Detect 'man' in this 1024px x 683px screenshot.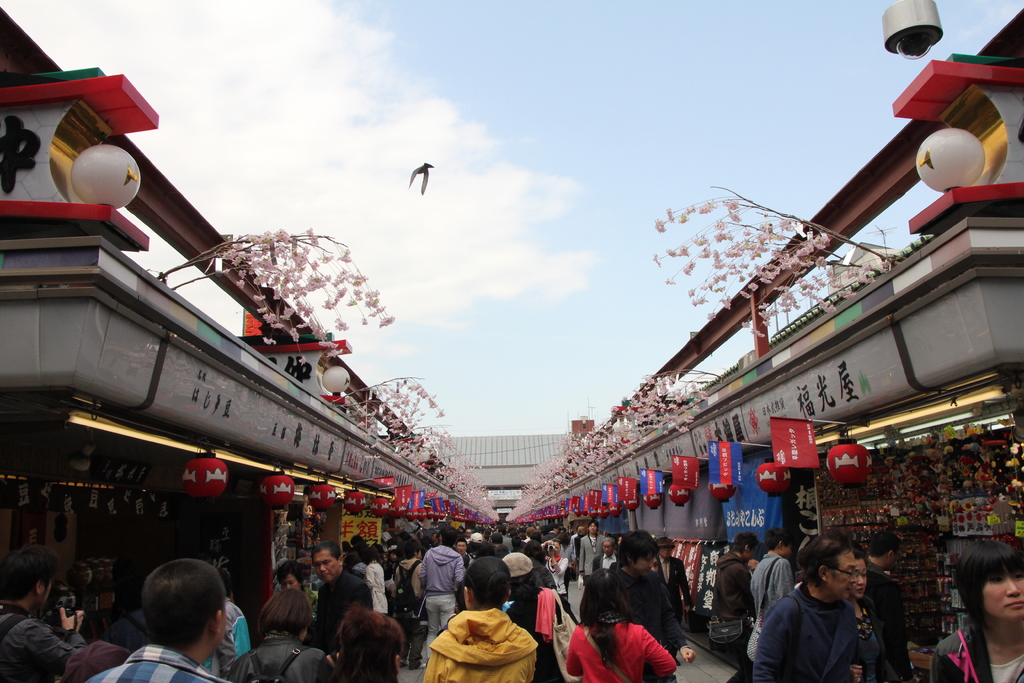
Detection: <region>303, 538, 373, 646</region>.
